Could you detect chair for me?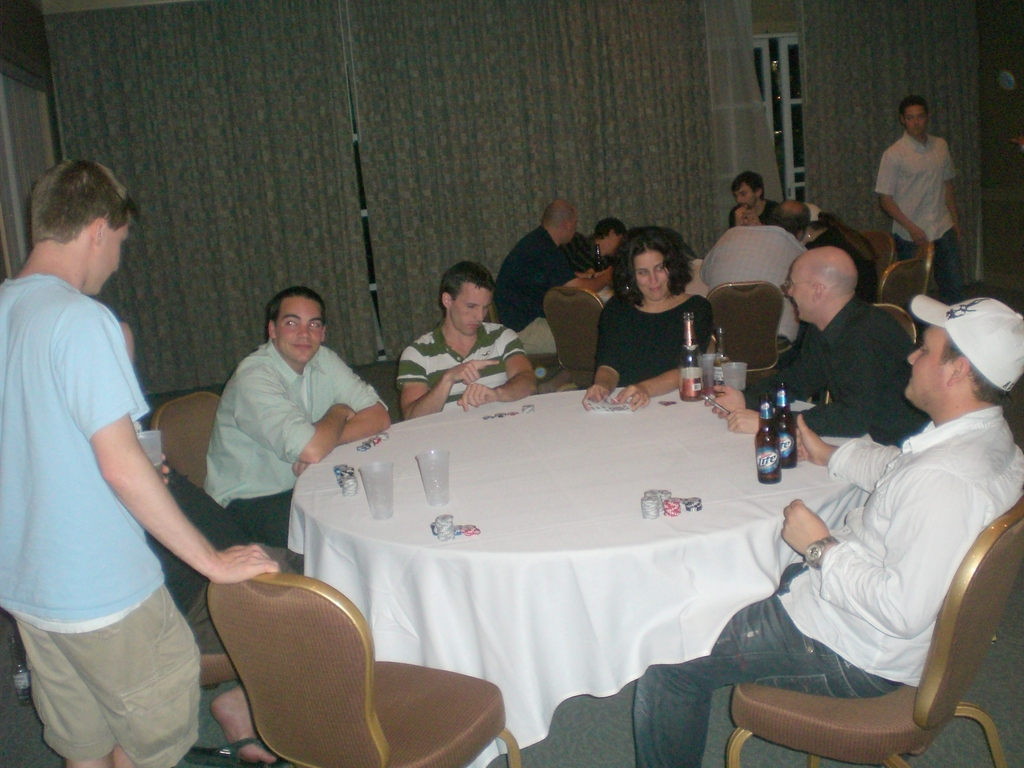
Detection result: BBox(863, 226, 892, 278).
